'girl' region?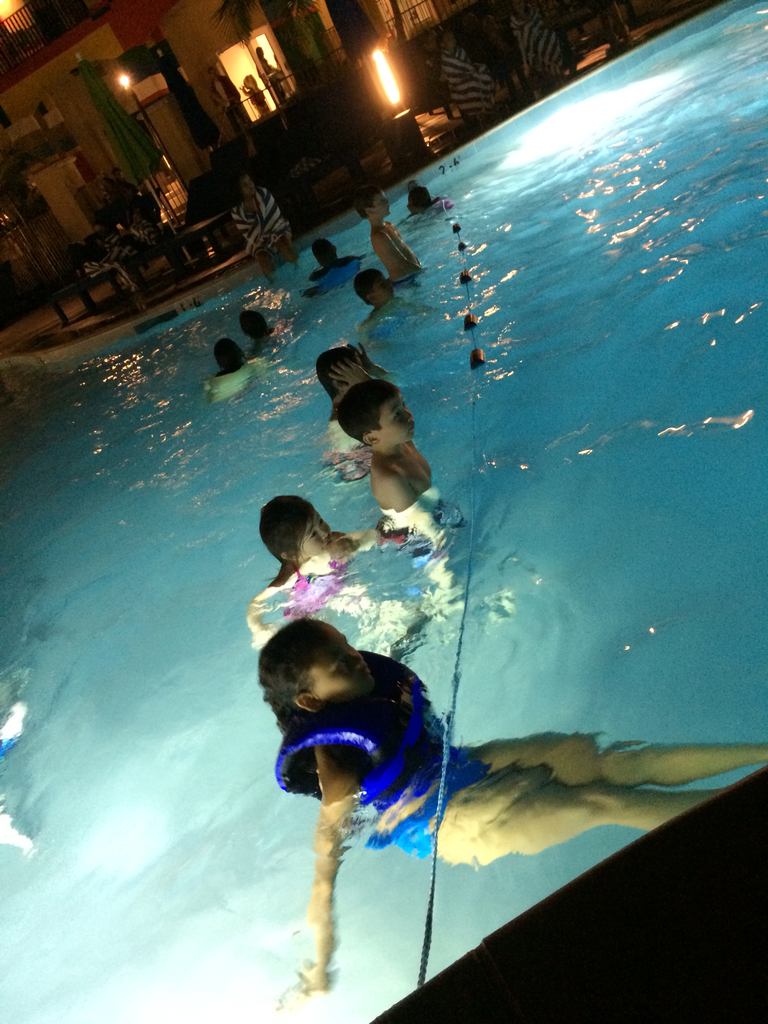
l=254, t=615, r=767, b=987
